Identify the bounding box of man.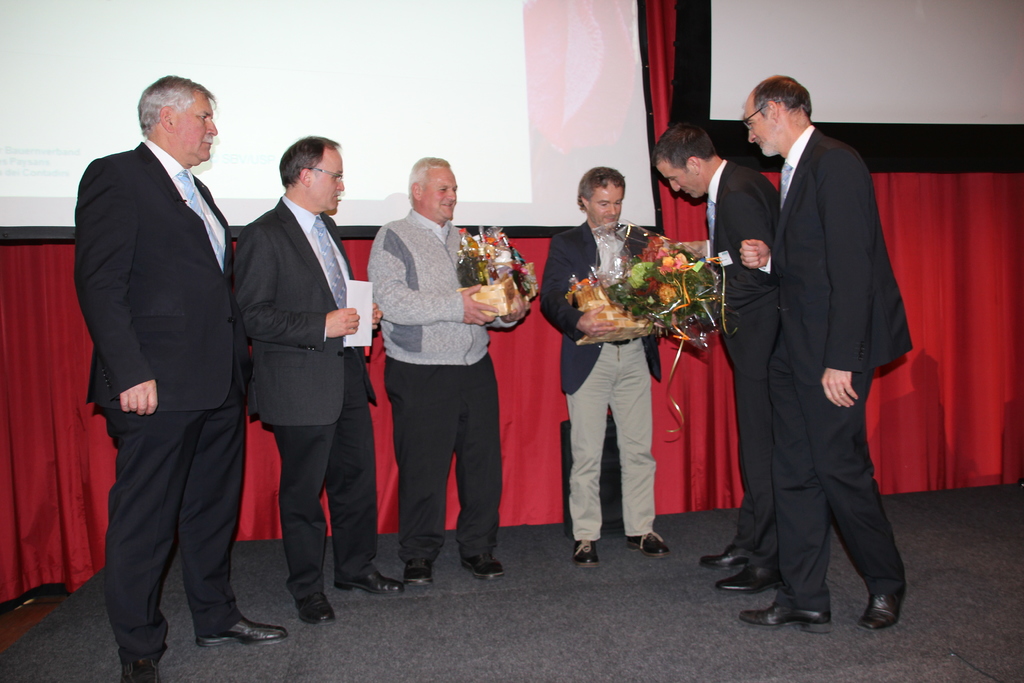
locate(657, 121, 790, 584).
